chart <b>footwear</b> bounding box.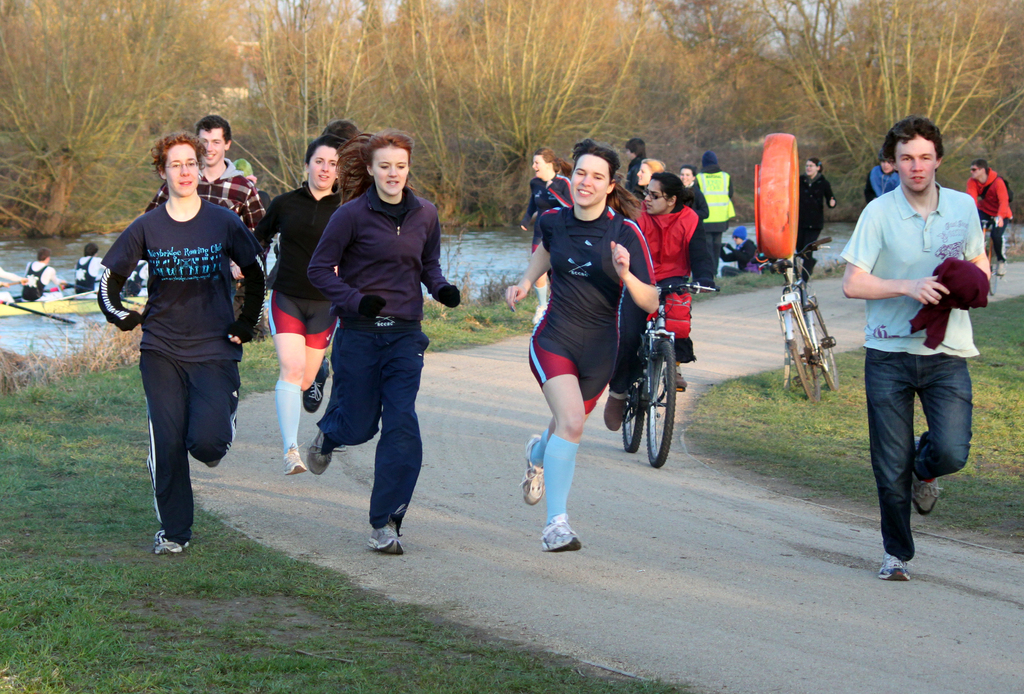
Charted: x1=365, y1=503, x2=405, y2=553.
